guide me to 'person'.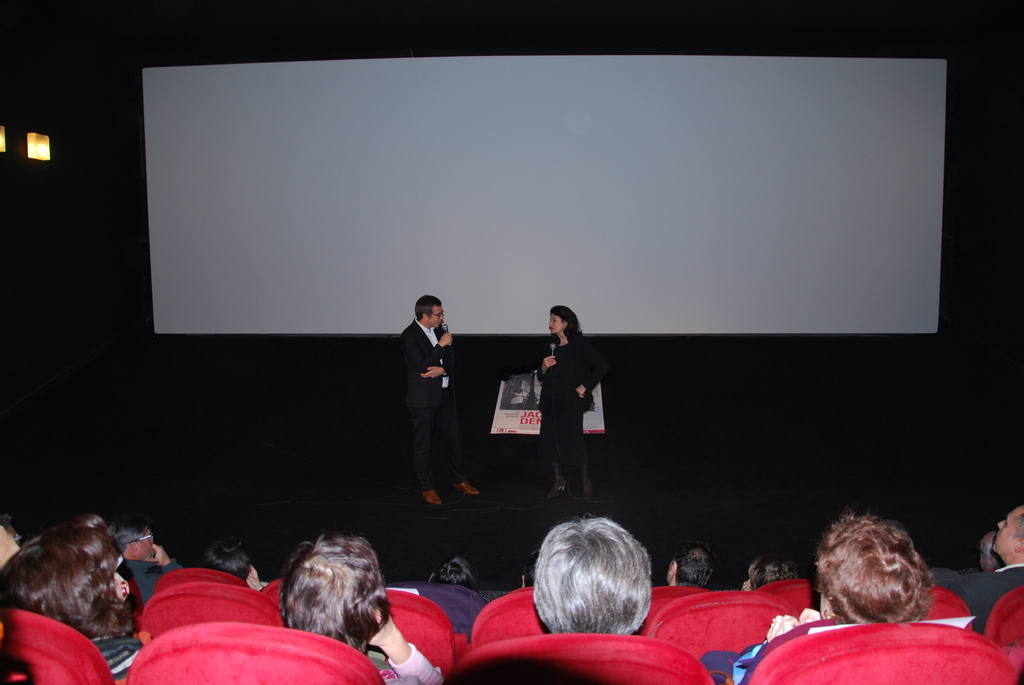
Guidance: <box>527,507,657,631</box>.
